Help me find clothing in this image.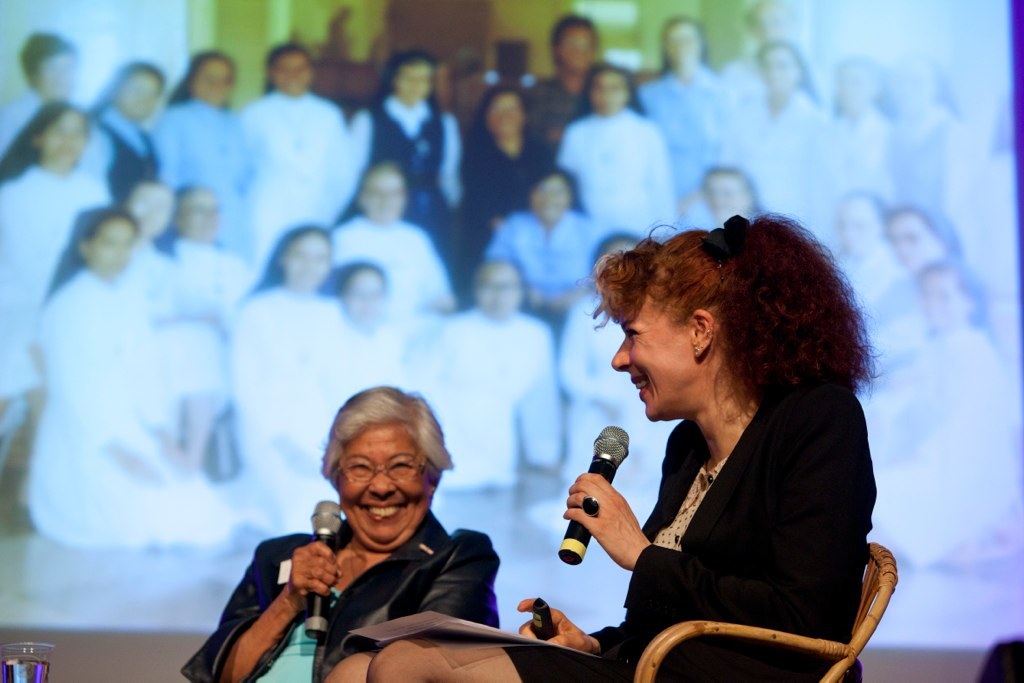
Found it: 178/512/501/682.
